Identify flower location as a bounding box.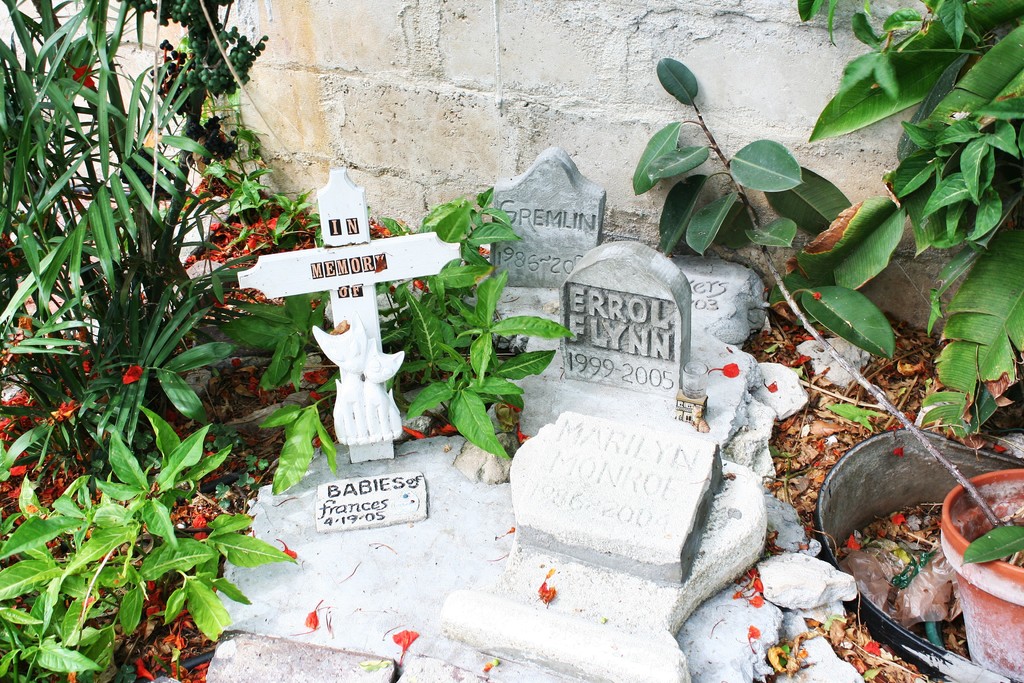
box(703, 358, 744, 379).
